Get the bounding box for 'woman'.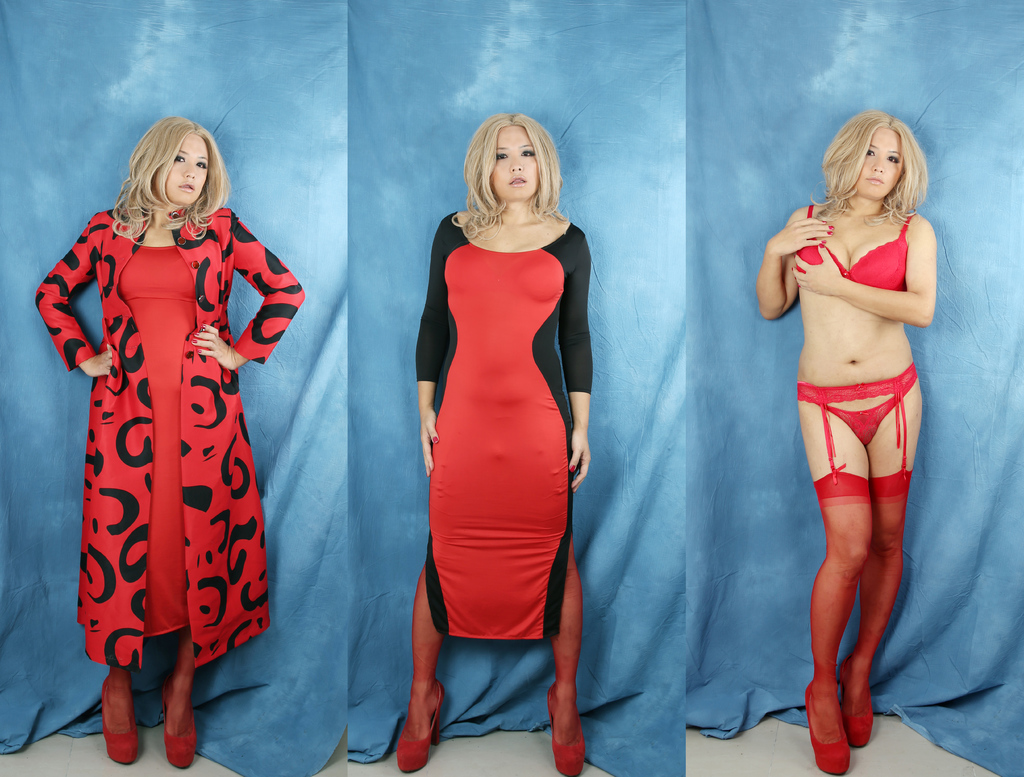
(x1=35, y1=117, x2=306, y2=770).
